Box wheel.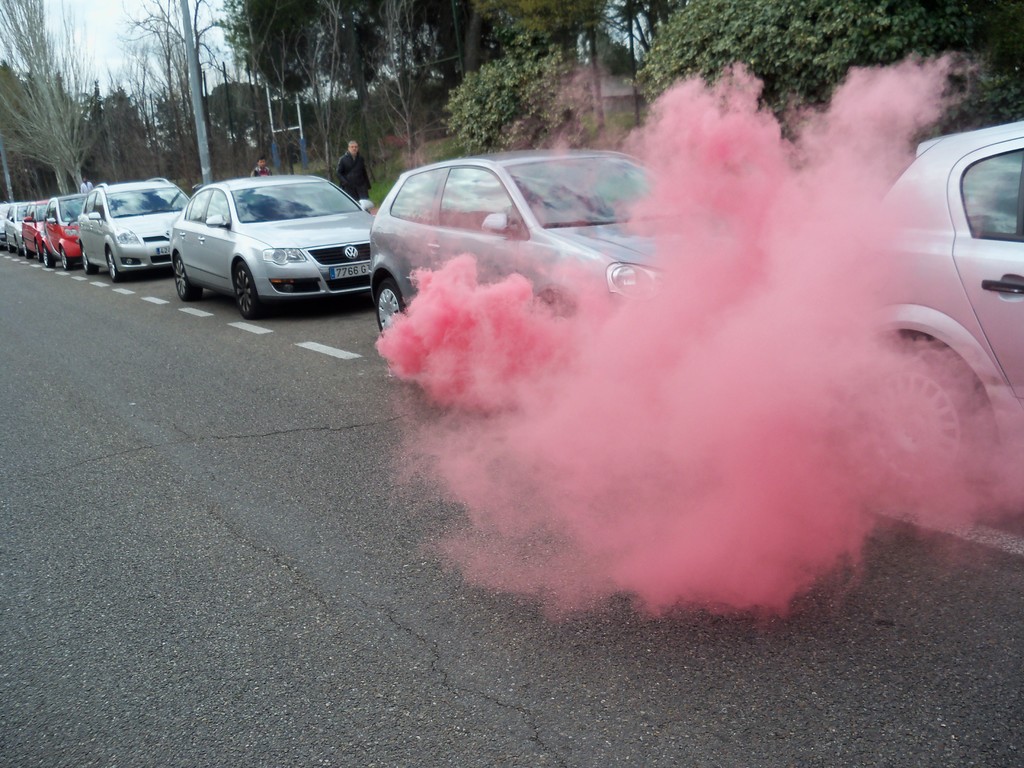
rect(533, 297, 579, 333).
